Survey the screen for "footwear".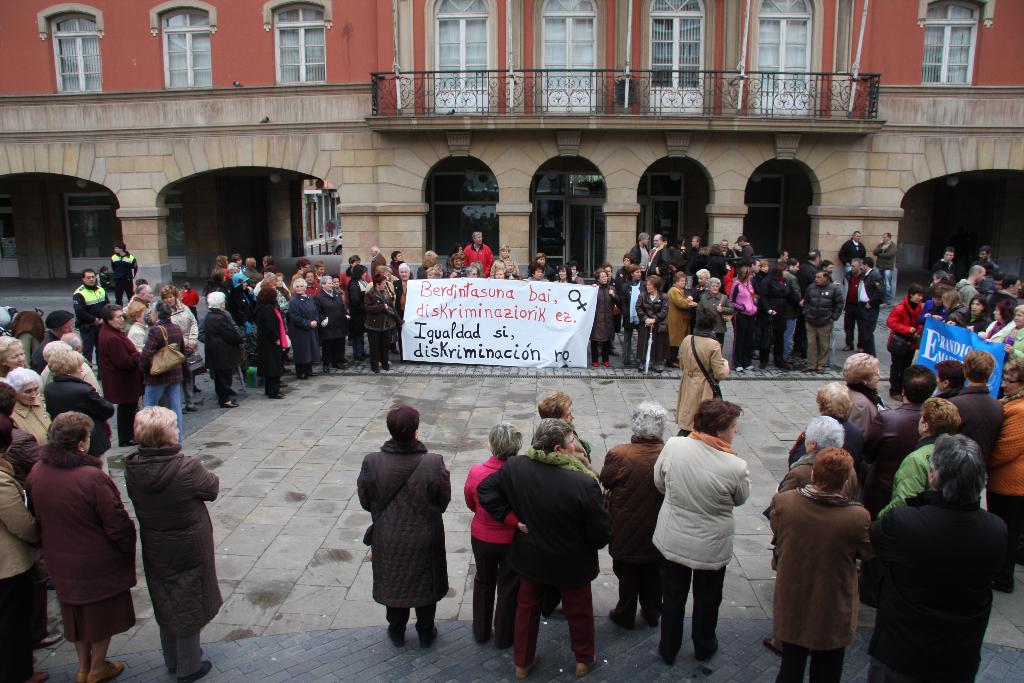
Survey found: [x1=572, y1=650, x2=607, y2=678].
